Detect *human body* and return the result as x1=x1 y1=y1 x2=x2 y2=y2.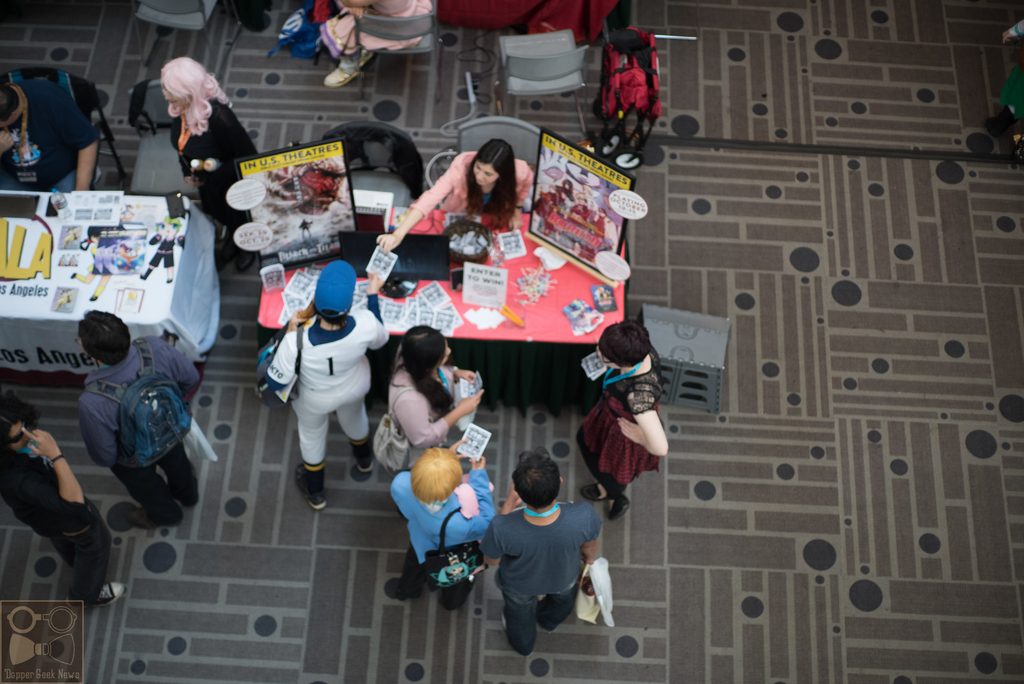
x1=385 y1=323 x2=485 y2=473.
